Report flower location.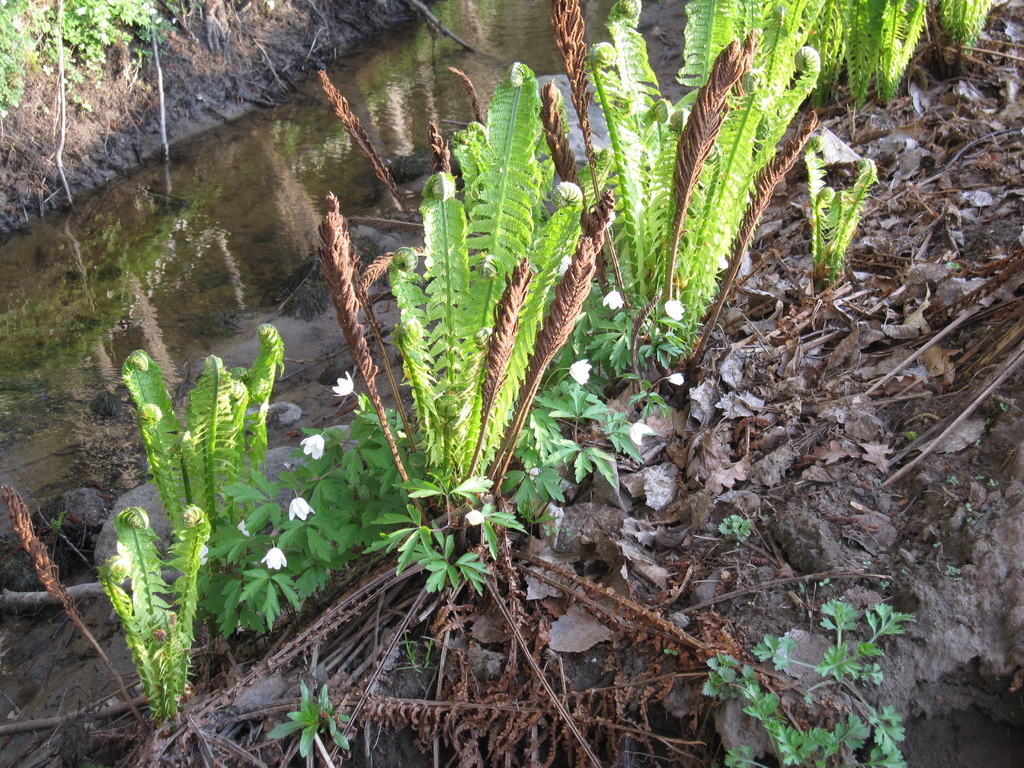
Report: (x1=464, y1=508, x2=483, y2=527).
